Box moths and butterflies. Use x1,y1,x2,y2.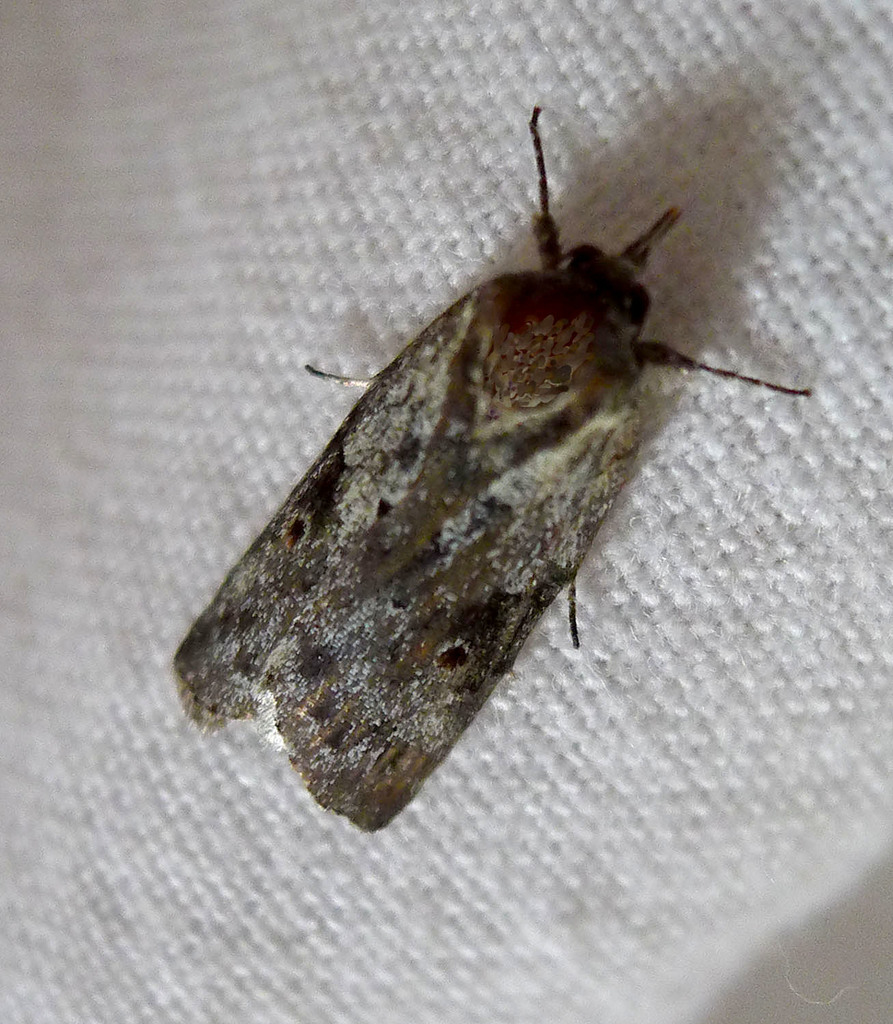
171,102,816,833.
